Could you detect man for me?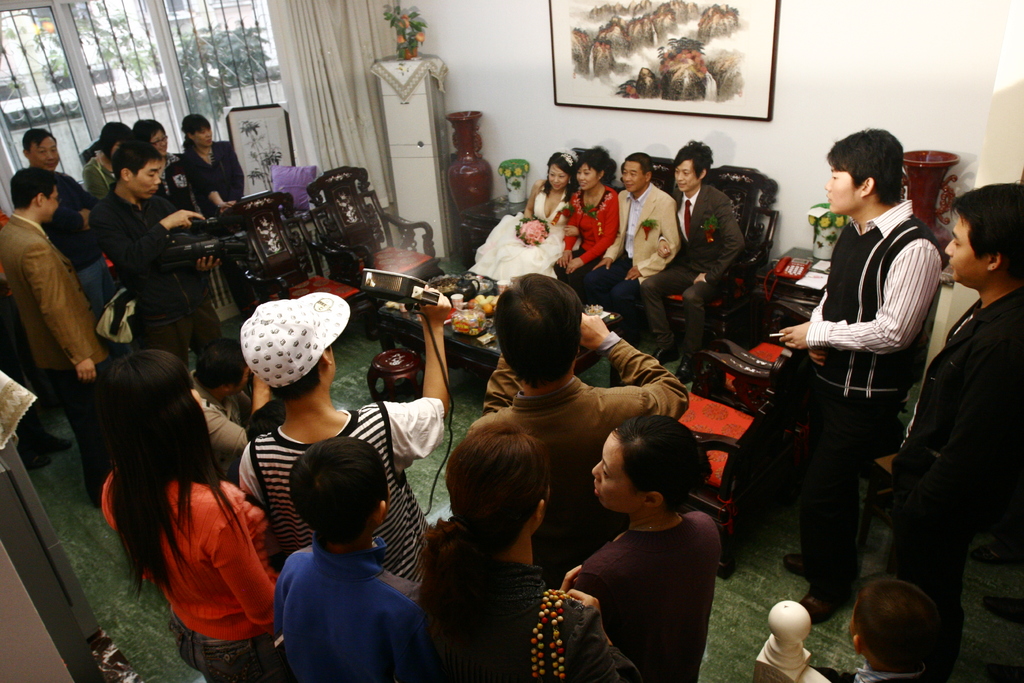
Detection result: <bbox>641, 138, 746, 384</bbox>.
